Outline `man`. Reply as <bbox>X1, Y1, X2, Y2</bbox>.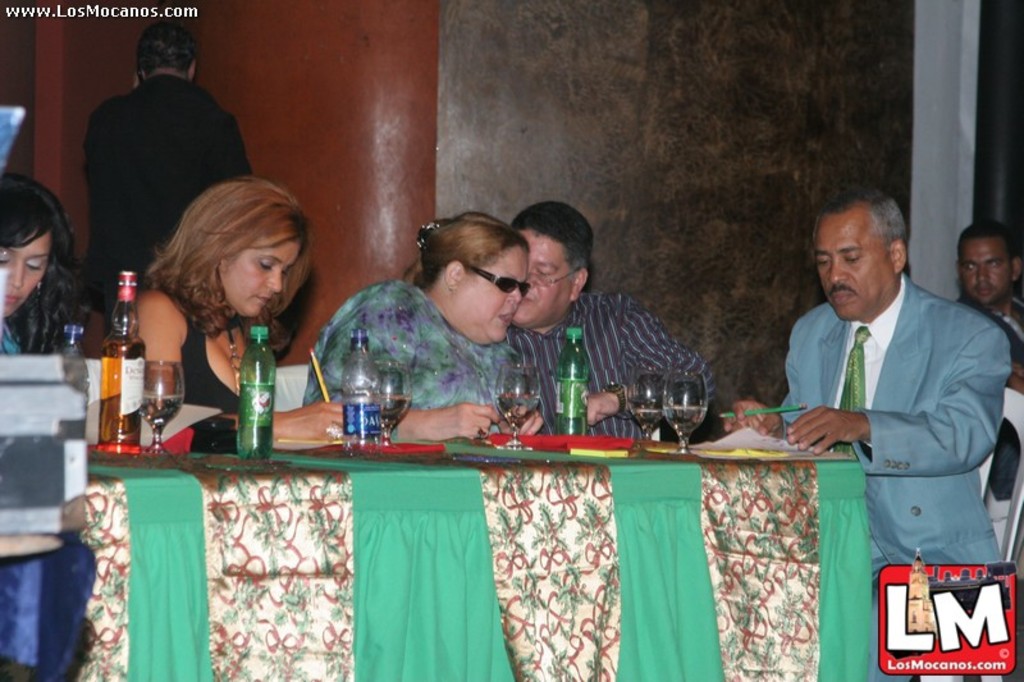
<bbox>941, 223, 1023, 505</bbox>.
